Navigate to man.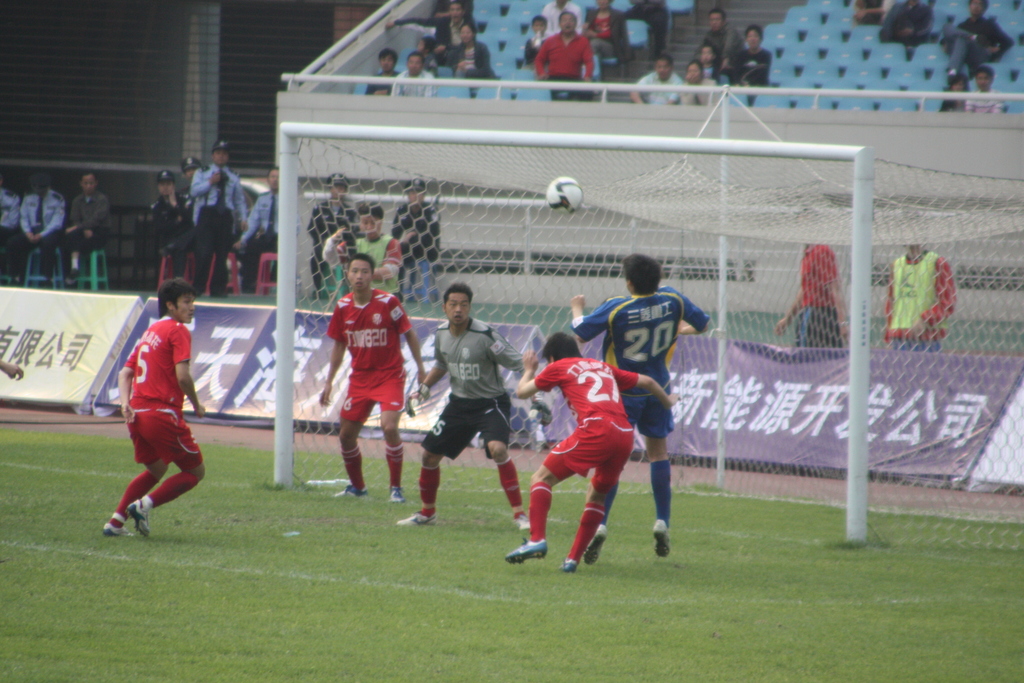
Navigation target: select_region(323, 201, 404, 291).
